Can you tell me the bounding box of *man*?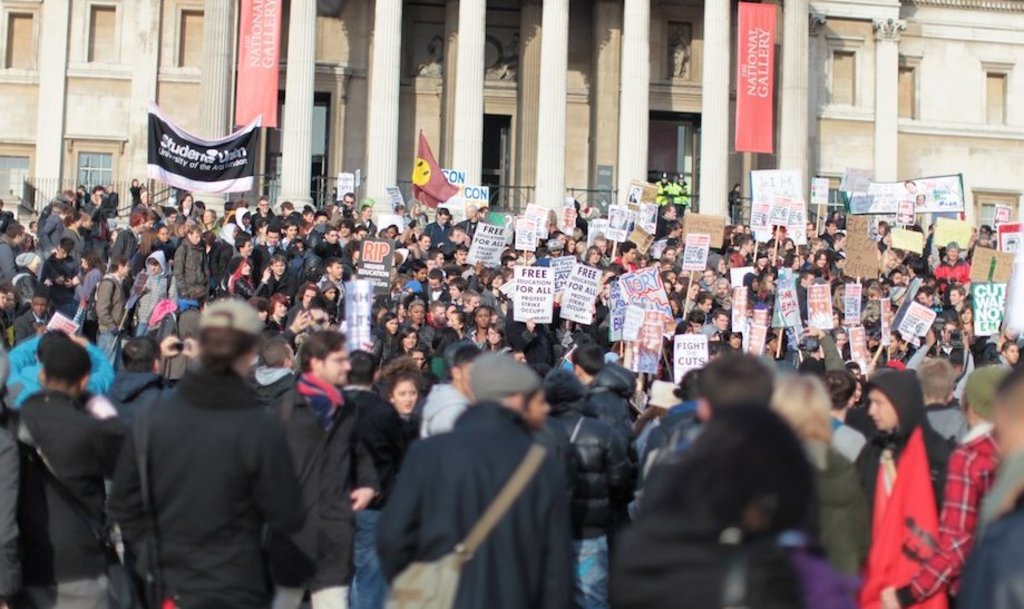
select_region(947, 360, 1023, 608).
